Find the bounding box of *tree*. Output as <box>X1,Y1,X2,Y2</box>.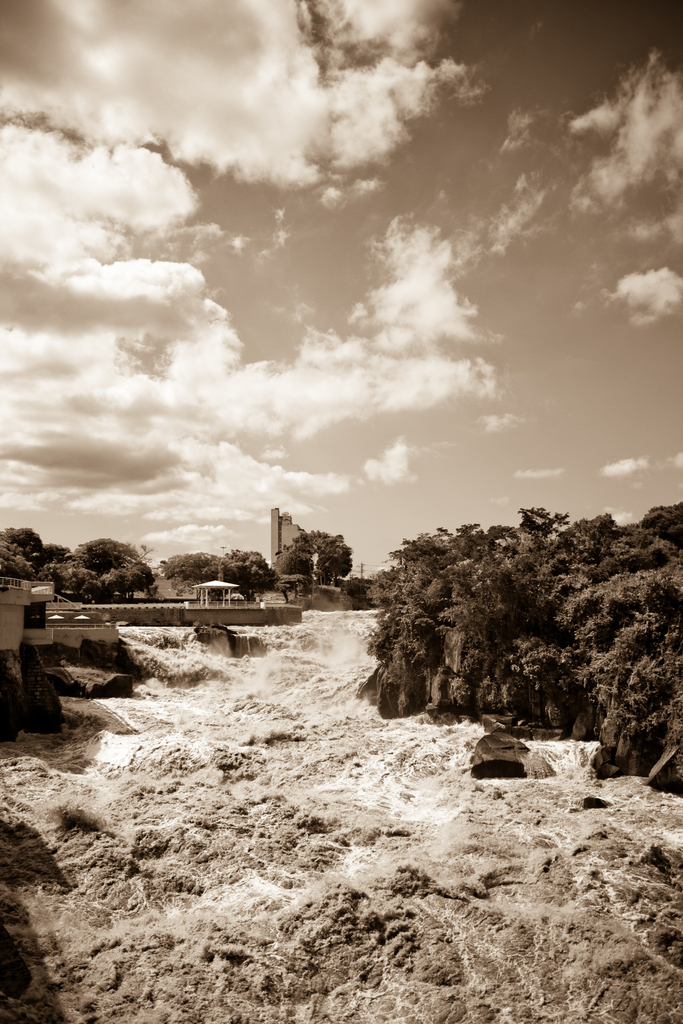
<box>164,548,231,605</box>.
